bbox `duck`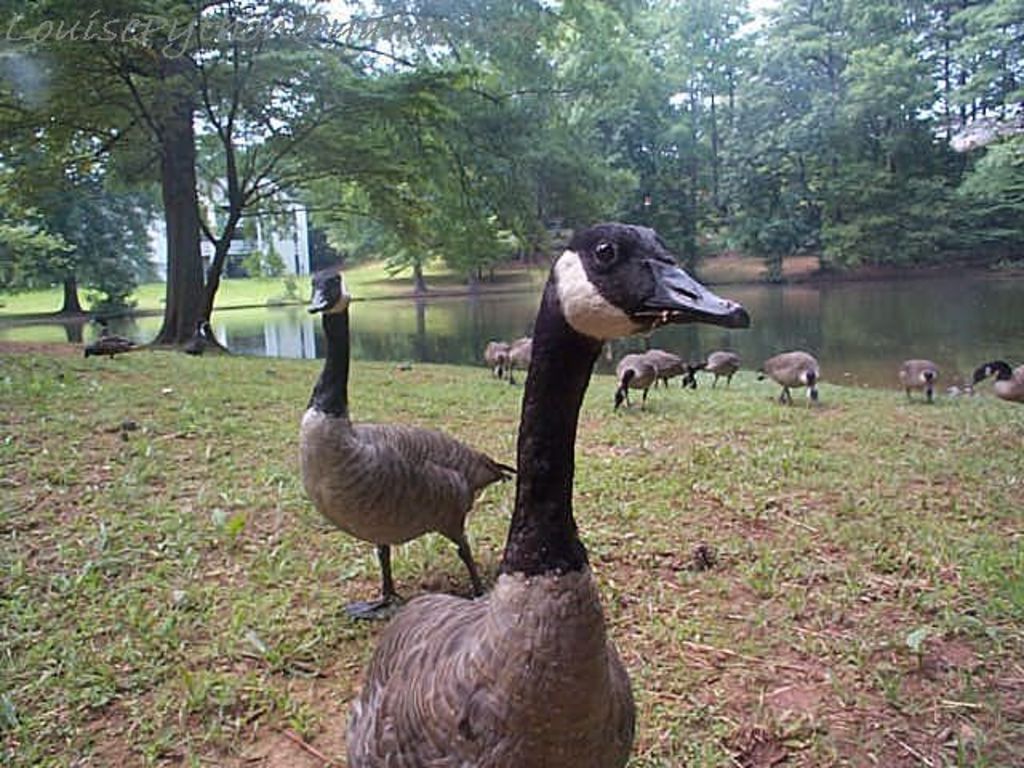
(x1=286, y1=277, x2=523, y2=632)
